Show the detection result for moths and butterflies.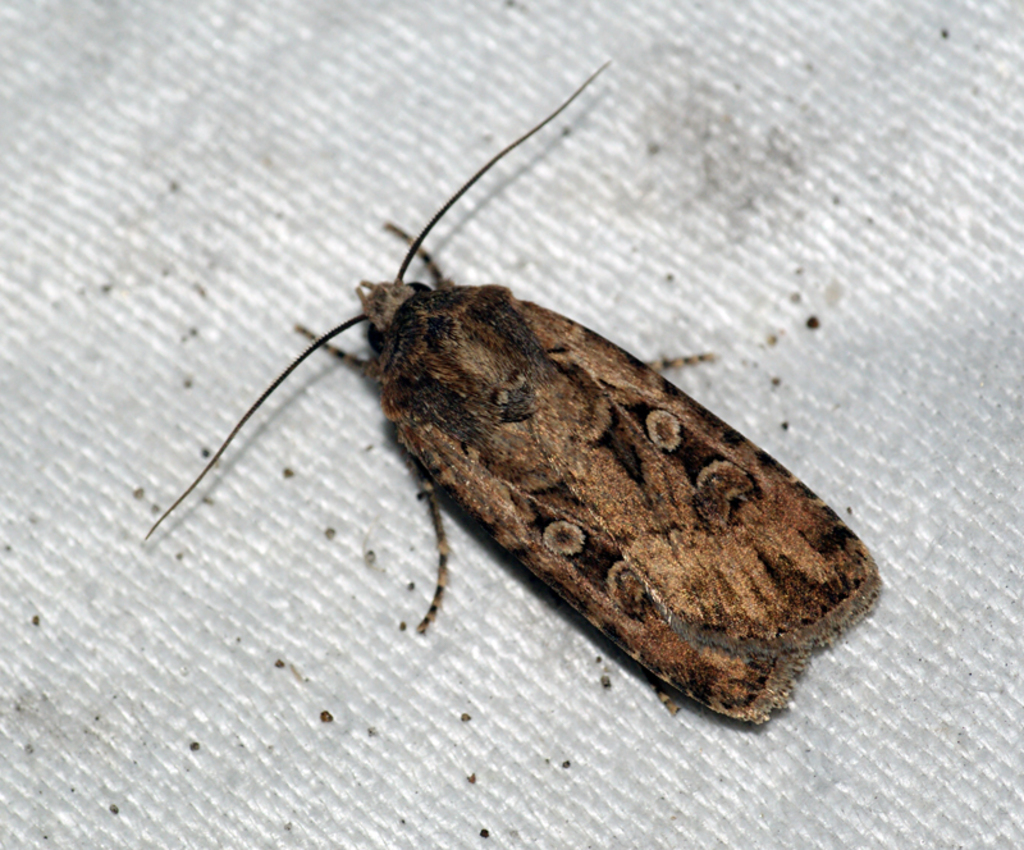
147:52:890:731.
